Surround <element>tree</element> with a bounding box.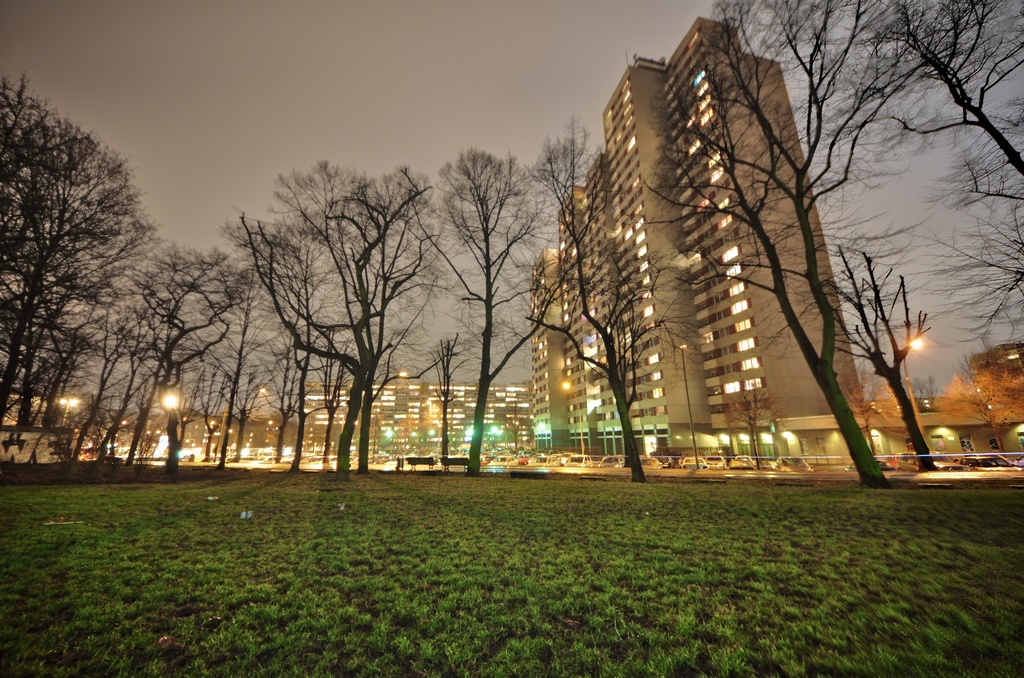
(188,283,287,481).
